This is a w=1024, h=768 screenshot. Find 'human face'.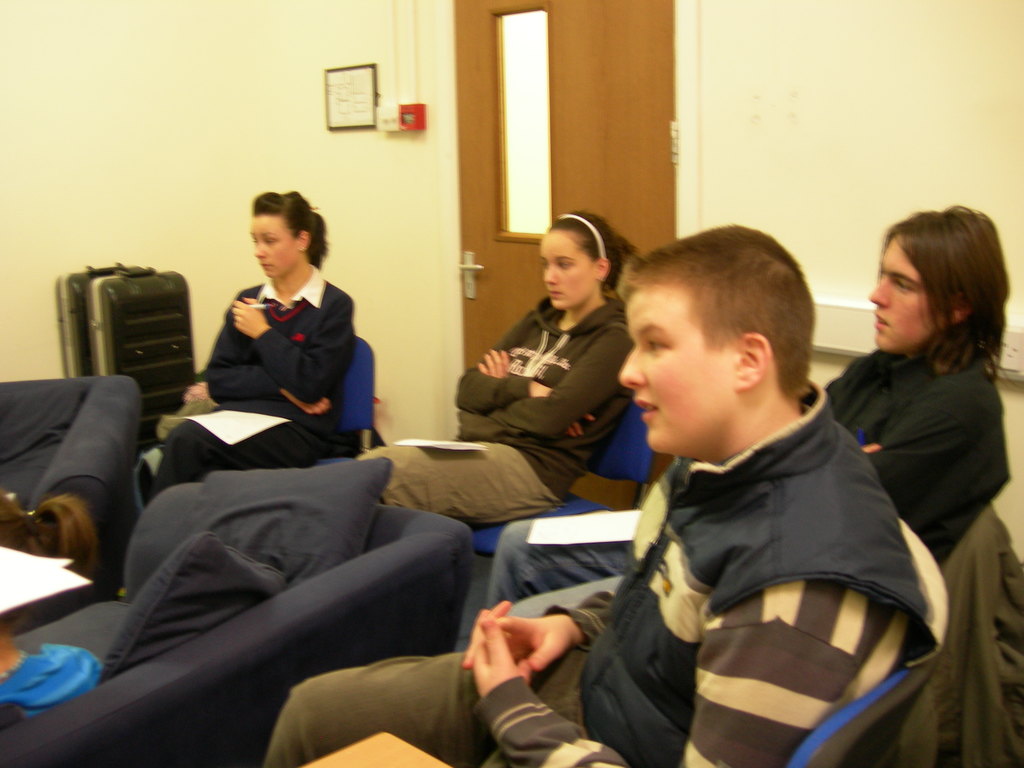
Bounding box: [x1=868, y1=239, x2=941, y2=352].
